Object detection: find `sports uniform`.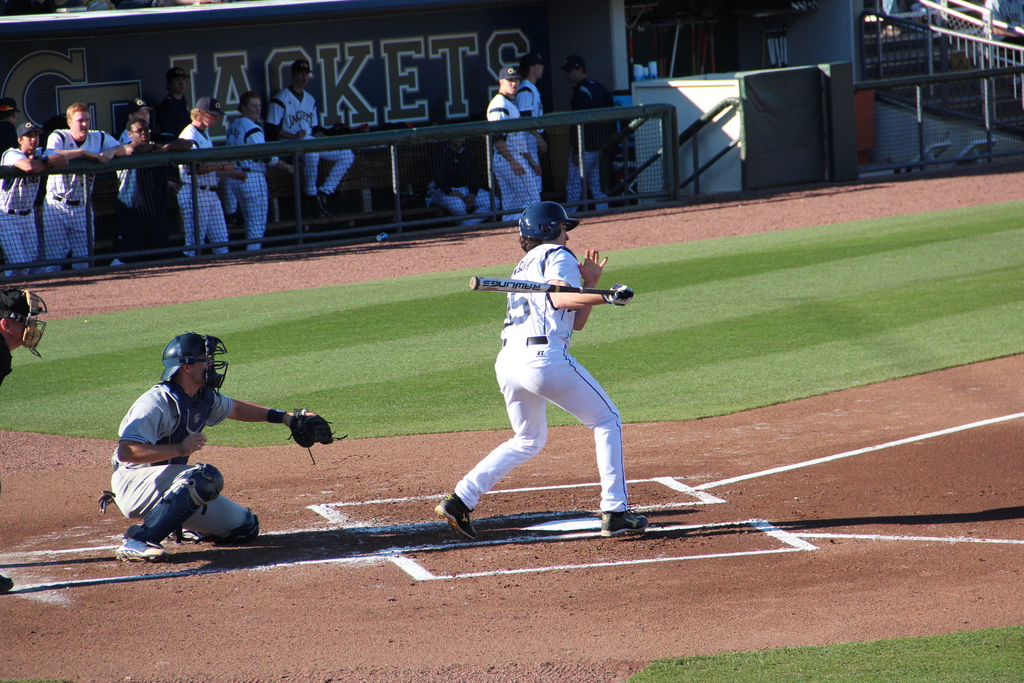
pyautogui.locateOnScreen(0, 139, 41, 280).
